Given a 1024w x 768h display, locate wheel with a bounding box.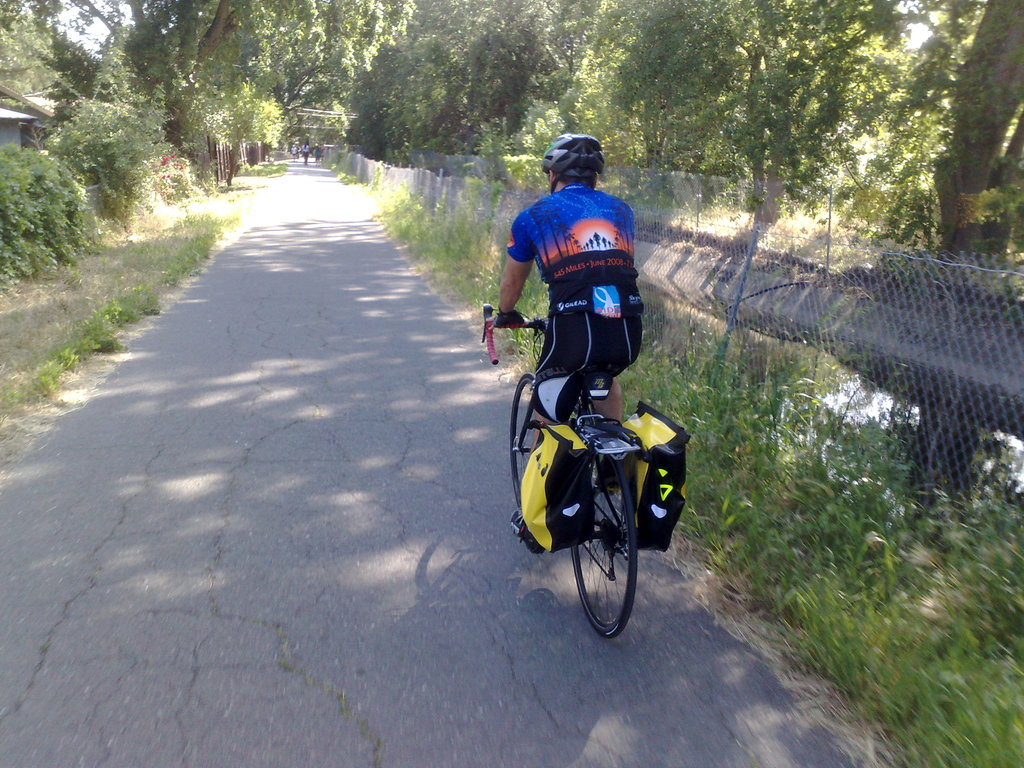
Located: box(509, 373, 538, 506).
